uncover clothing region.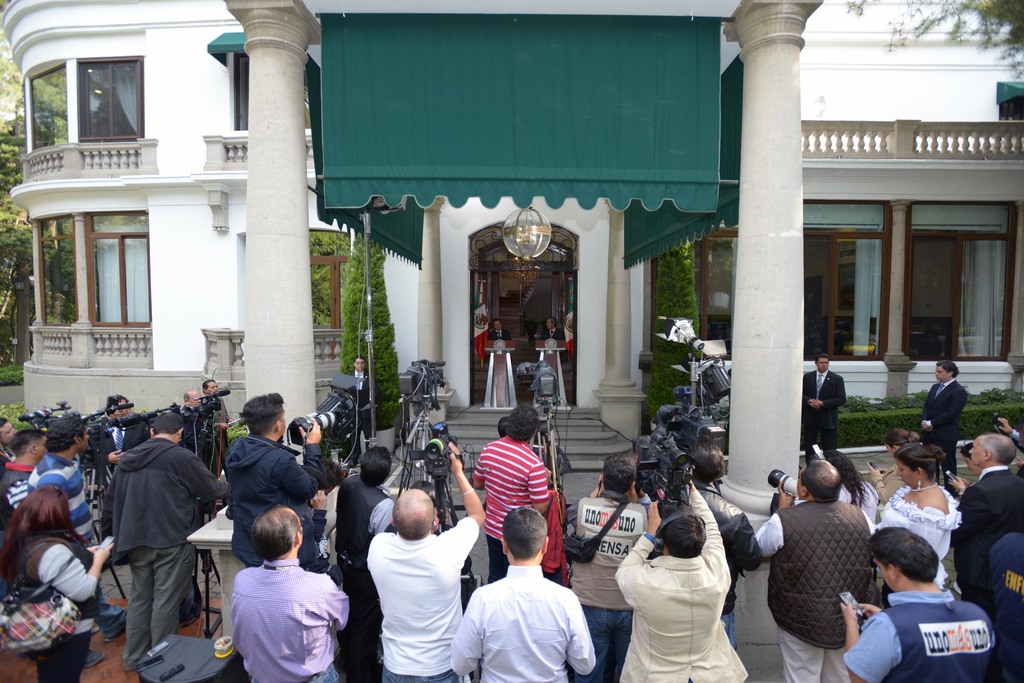
Uncovered: 963 469 1023 581.
